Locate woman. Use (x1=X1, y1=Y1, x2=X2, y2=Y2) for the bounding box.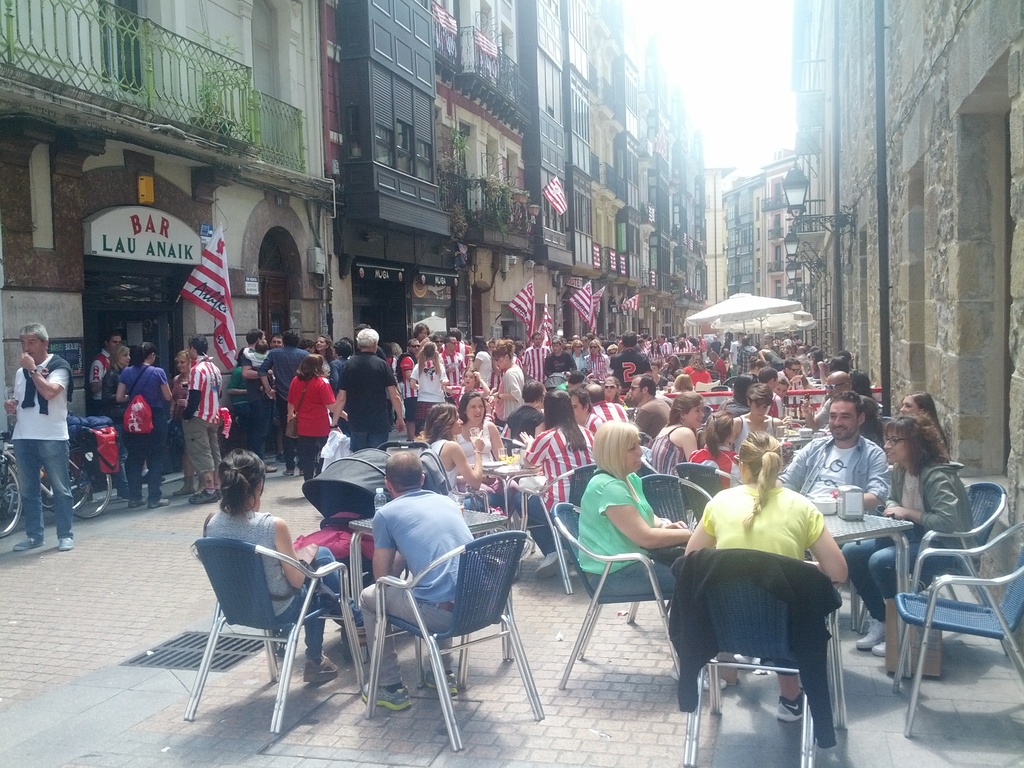
(x1=573, y1=340, x2=586, y2=375).
